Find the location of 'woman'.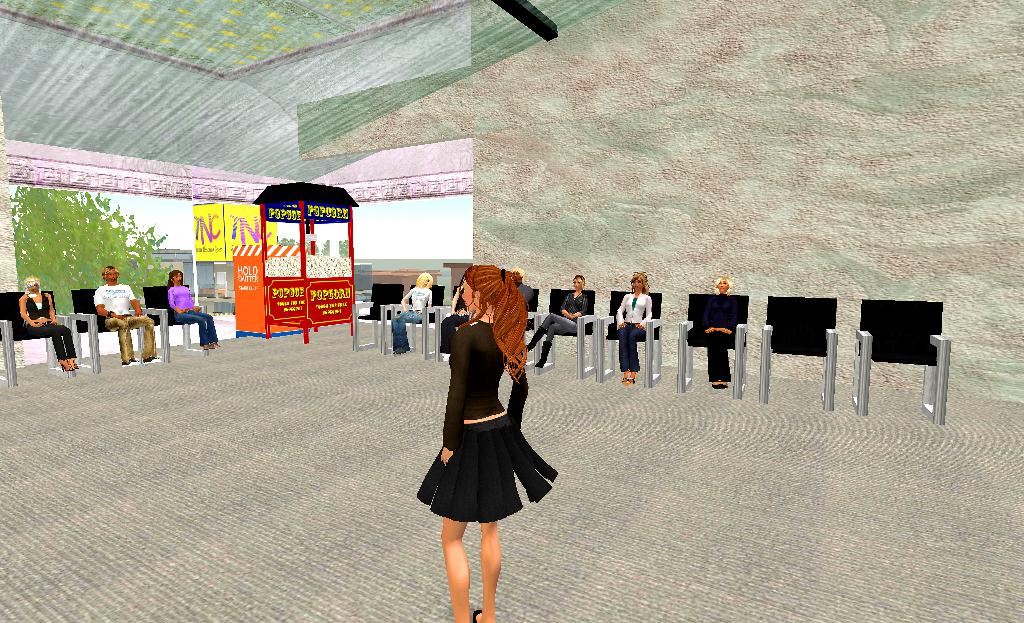
Location: bbox(522, 275, 591, 370).
